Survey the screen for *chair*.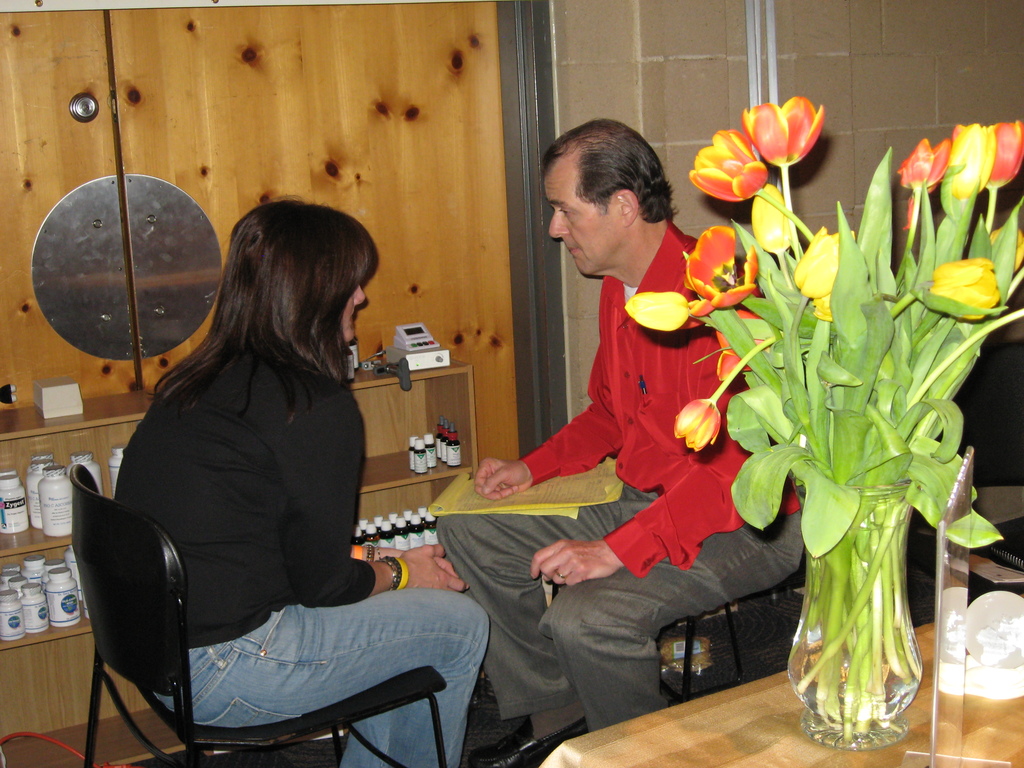
Survey found: {"x1": 652, "y1": 458, "x2": 836, "y2": 705}.
